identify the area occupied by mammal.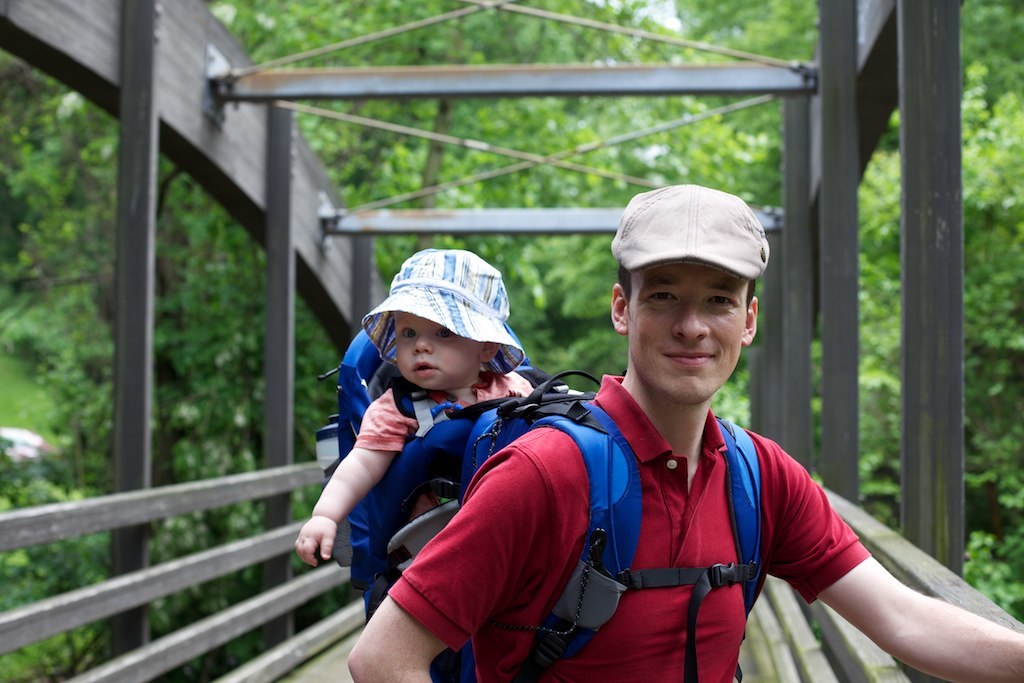
Area: (x1=291, y1=251, x2=580, y2=621).
